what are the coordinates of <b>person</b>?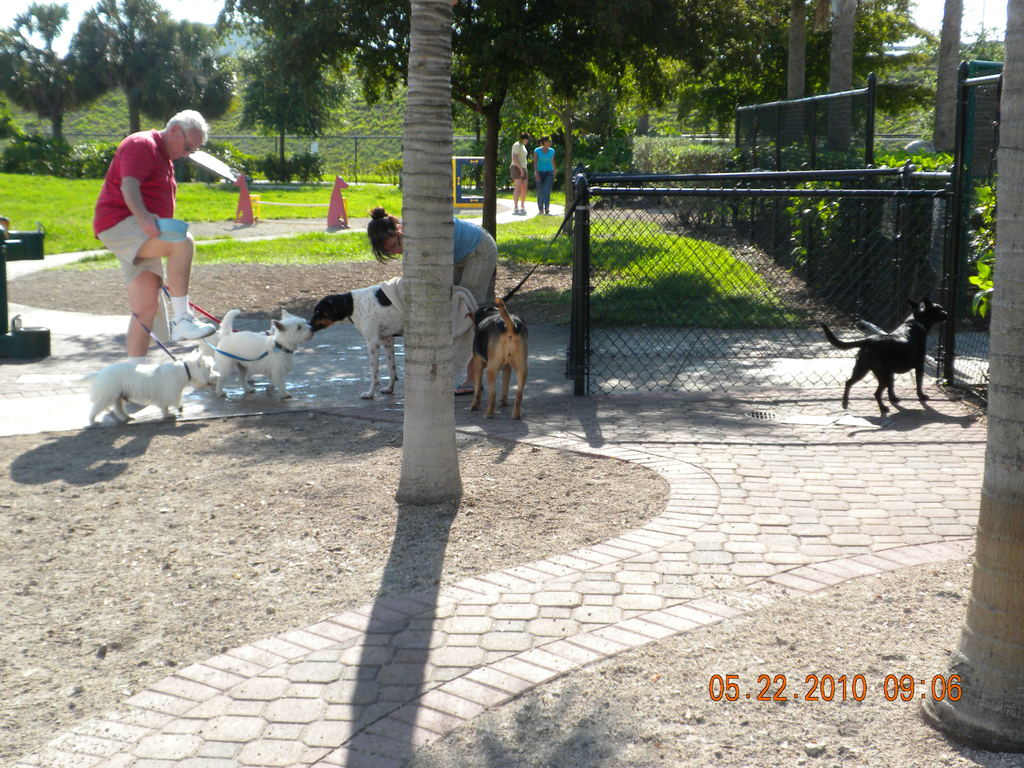
<region>532, 133, 556, 215</region>.
